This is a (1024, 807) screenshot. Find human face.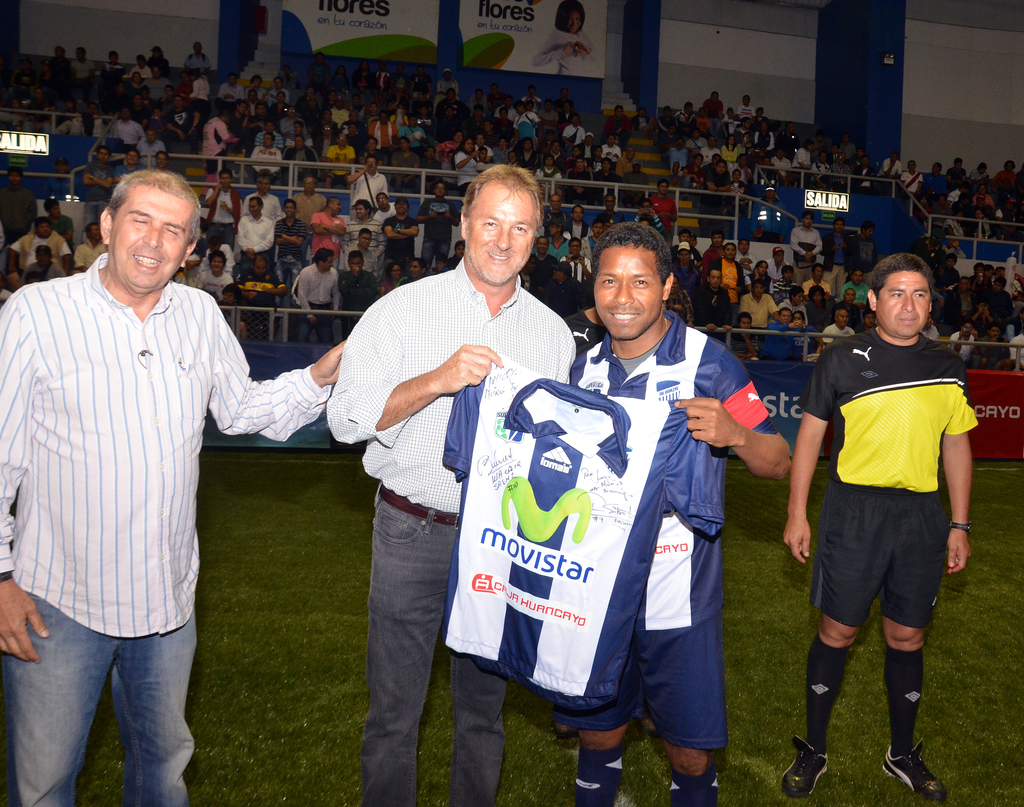
Bounding box: x1=908 y1=160 x2=917 y2=173.
